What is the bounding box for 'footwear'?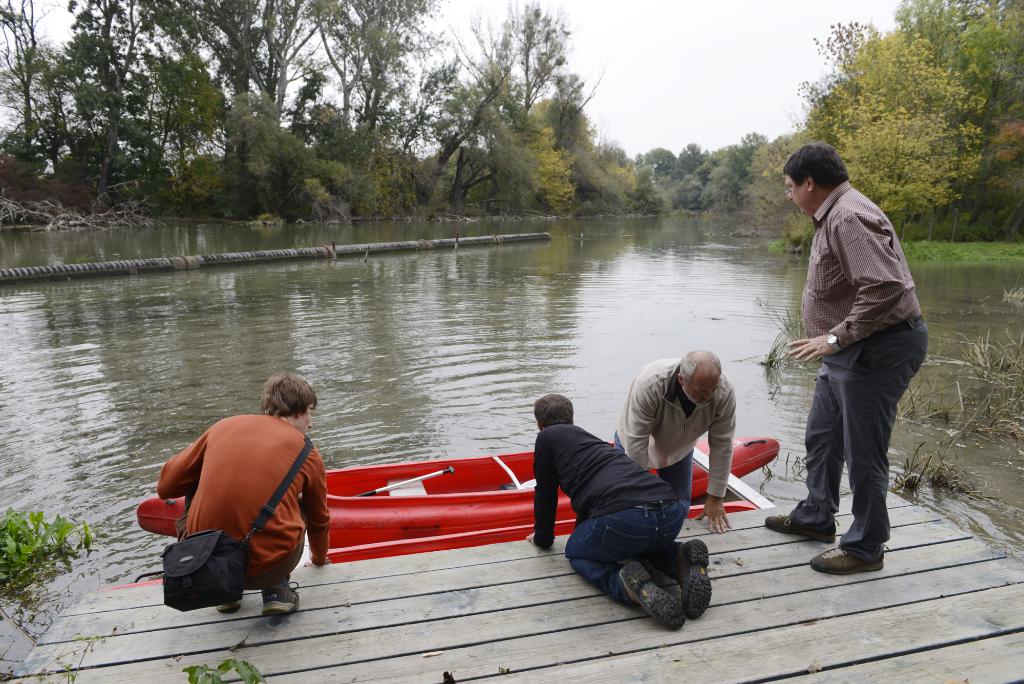
616:556:687:630.
